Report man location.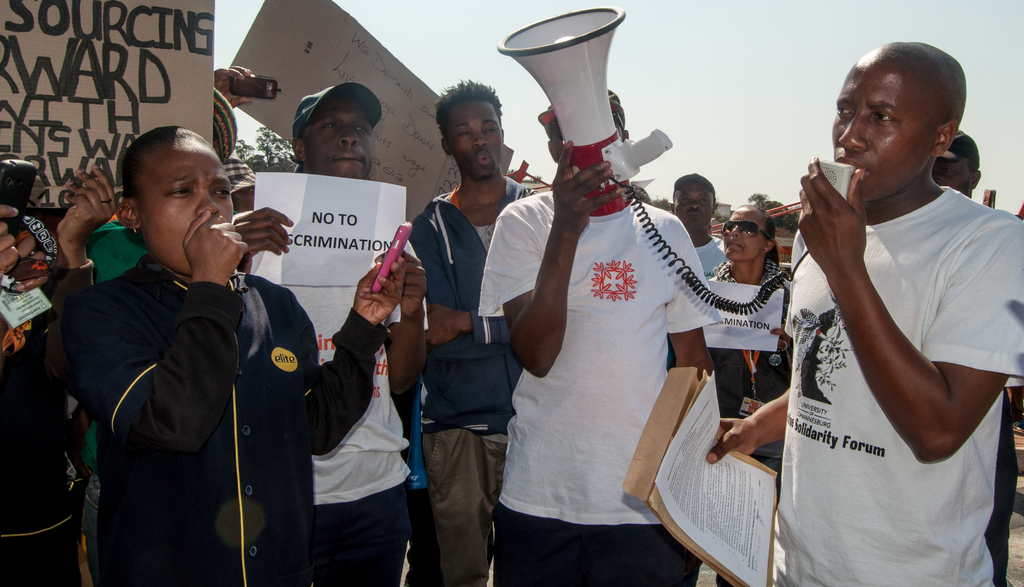
Report: {"x1": 476, "y1": 87, "x2": 712, "y2": 586}.
